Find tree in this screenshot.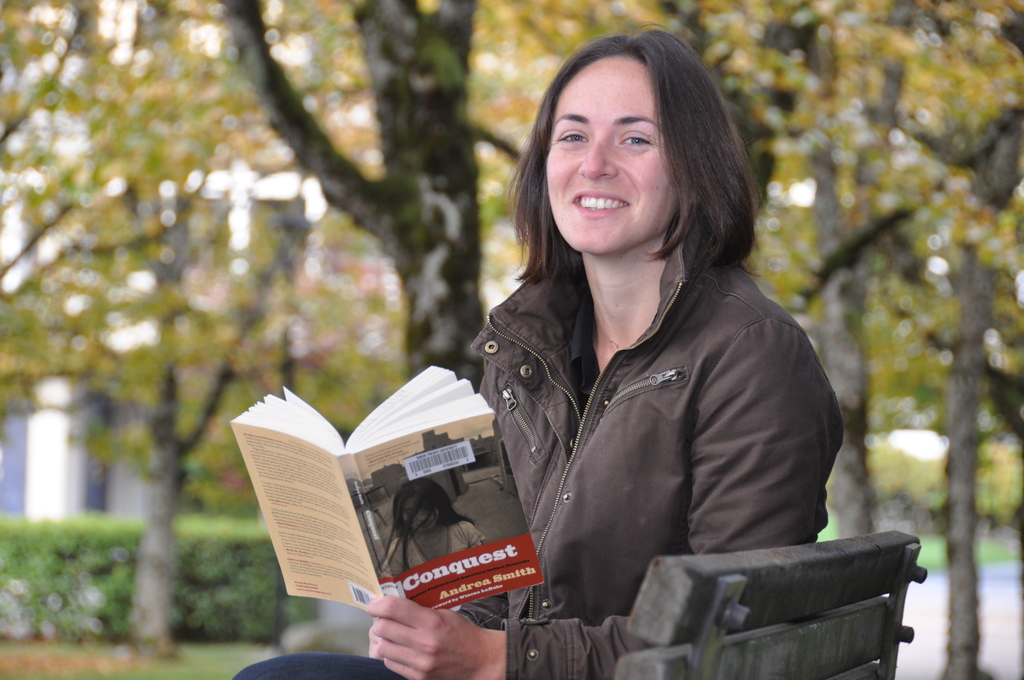
The bounding box for tree is Rect(918, 0, 1002, 679).
